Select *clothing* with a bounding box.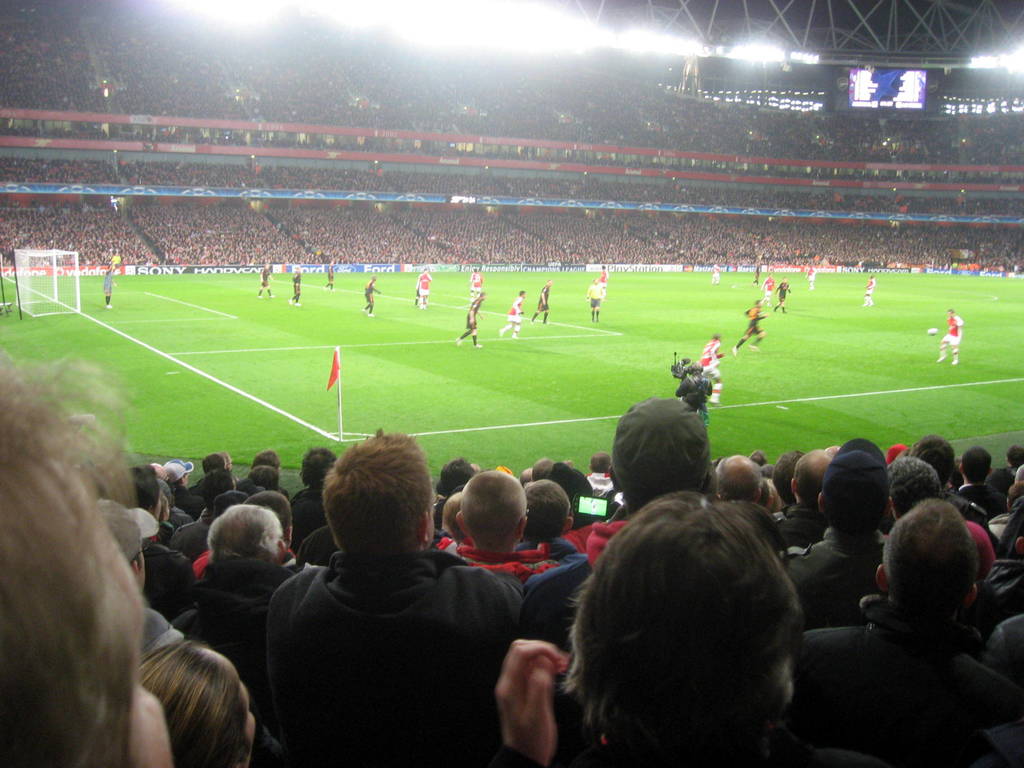
crop(502, 300, 524, 327).
